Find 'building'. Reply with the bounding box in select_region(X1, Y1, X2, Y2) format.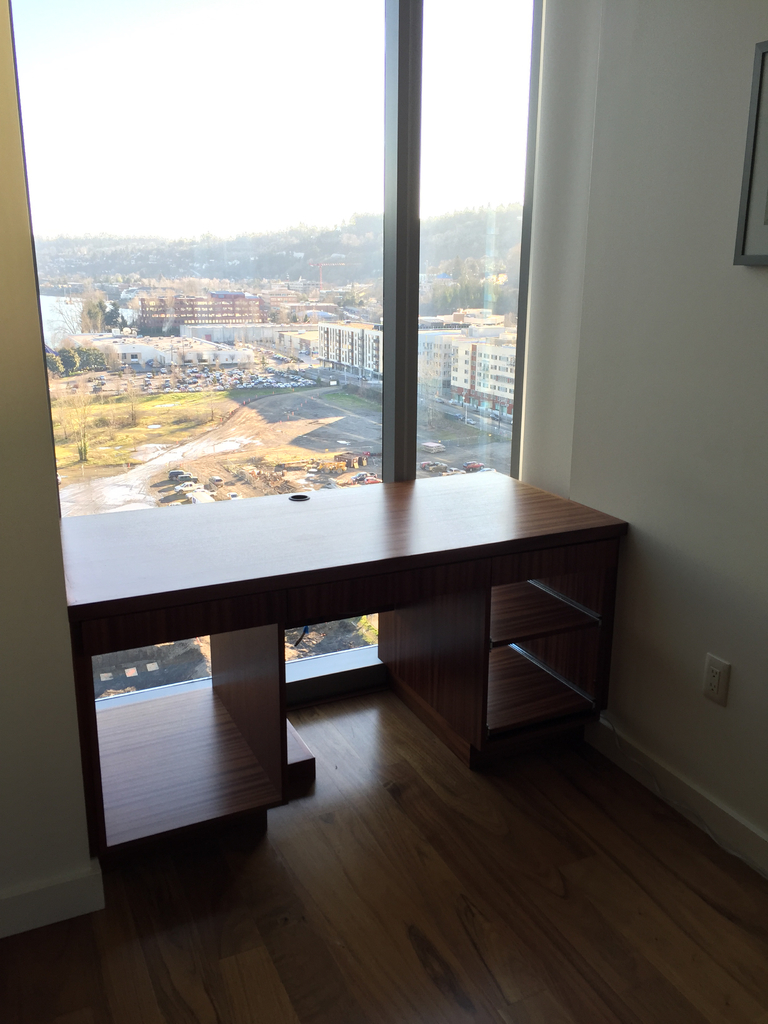
select_region(0, 0, 767, 1023).
